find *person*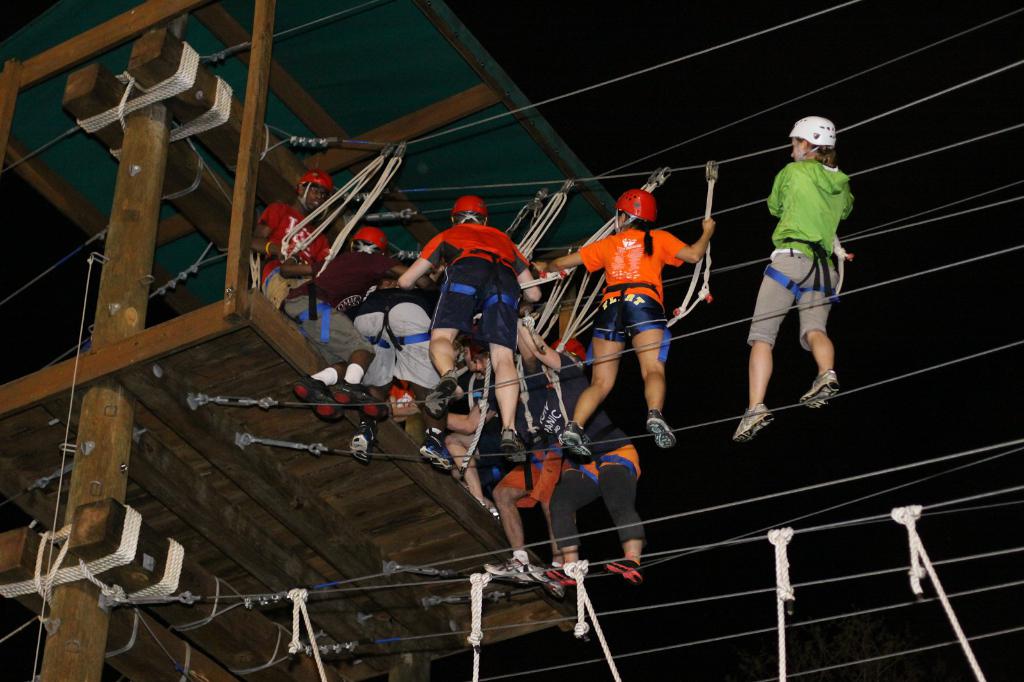
x1=247 y1=168 x2=339 y2=314
